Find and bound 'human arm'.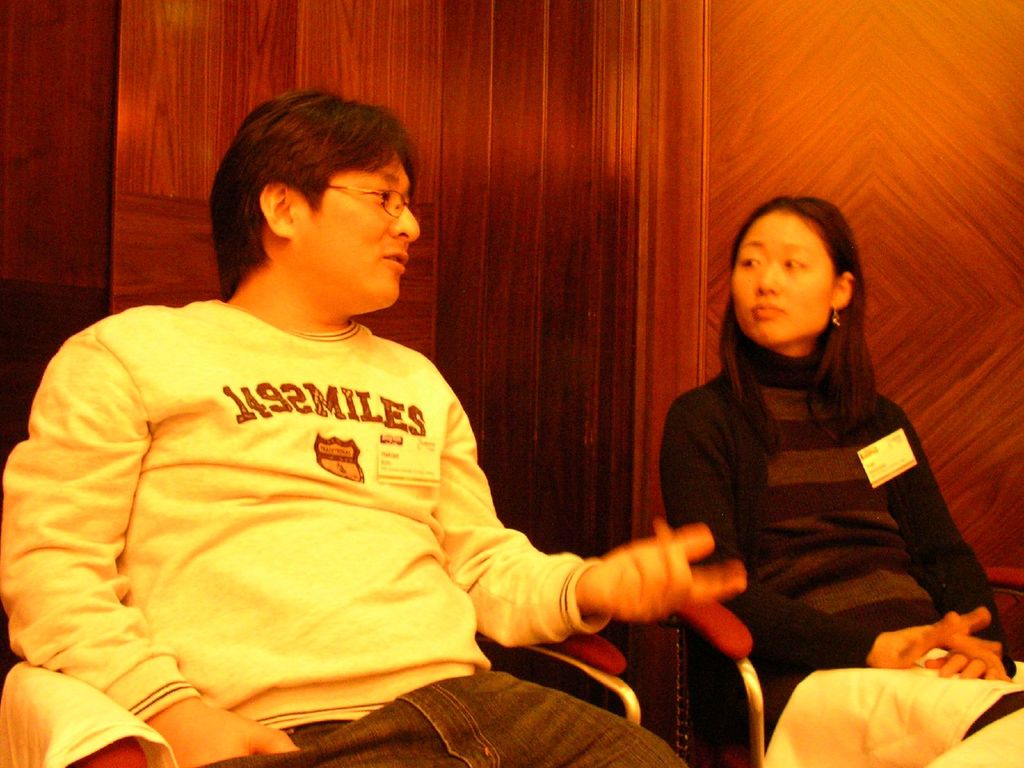
Bound: rect(449, 388, 751, 660).
